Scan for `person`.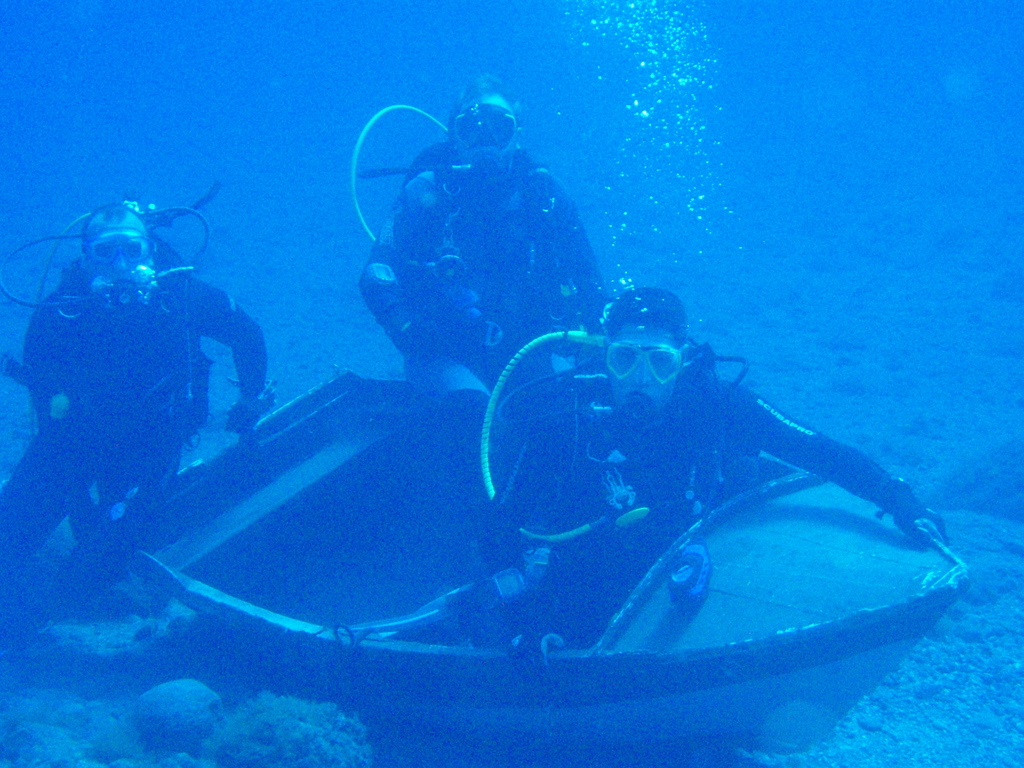
Scan result: [353, 70, 609, 534].
